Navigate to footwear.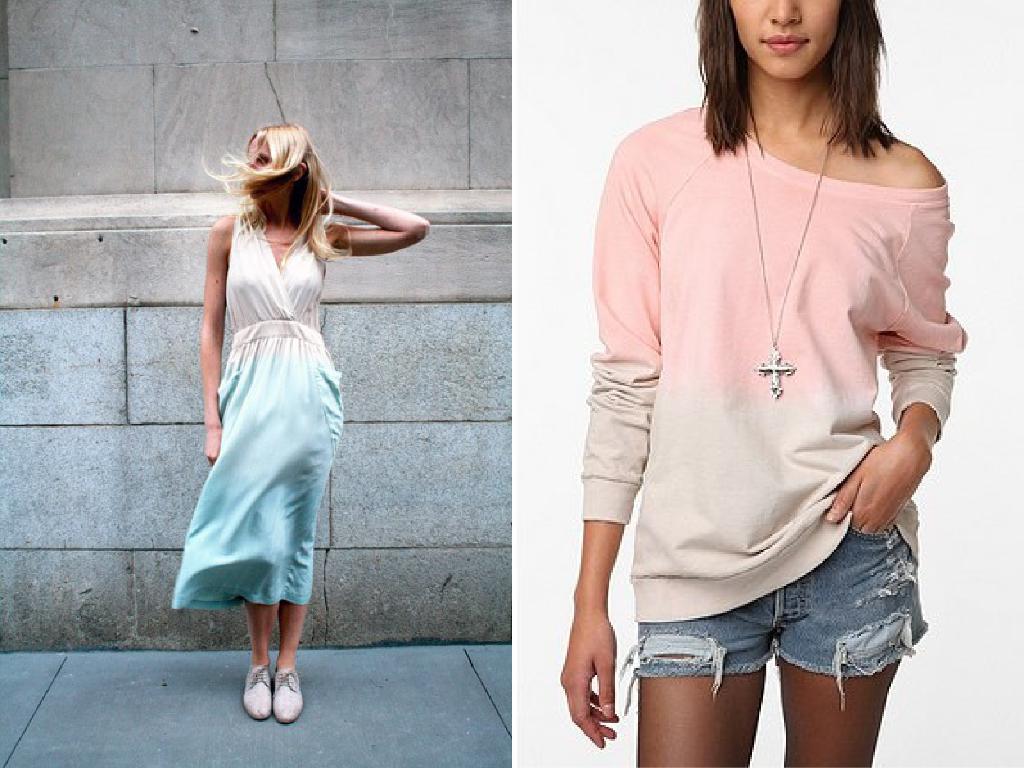
Navigation target: x1=225 y1=648 x2=300 y2=733.
